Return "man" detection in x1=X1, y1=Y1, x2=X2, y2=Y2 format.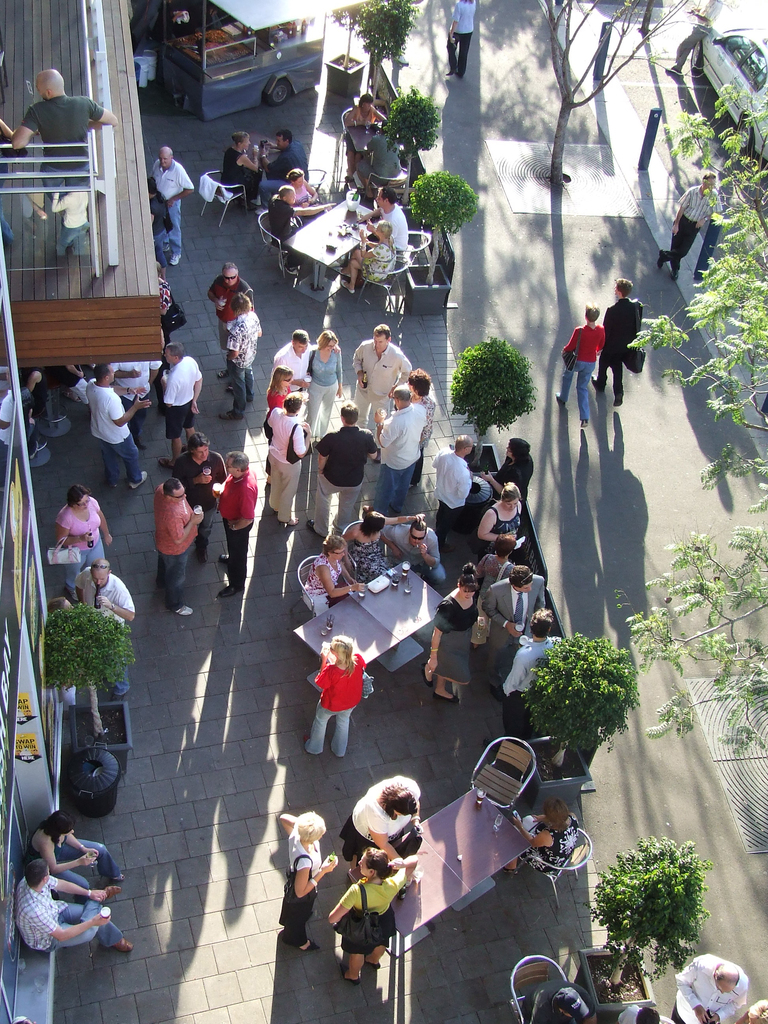
x1=369, y1=381, x2=426, y2=516.
